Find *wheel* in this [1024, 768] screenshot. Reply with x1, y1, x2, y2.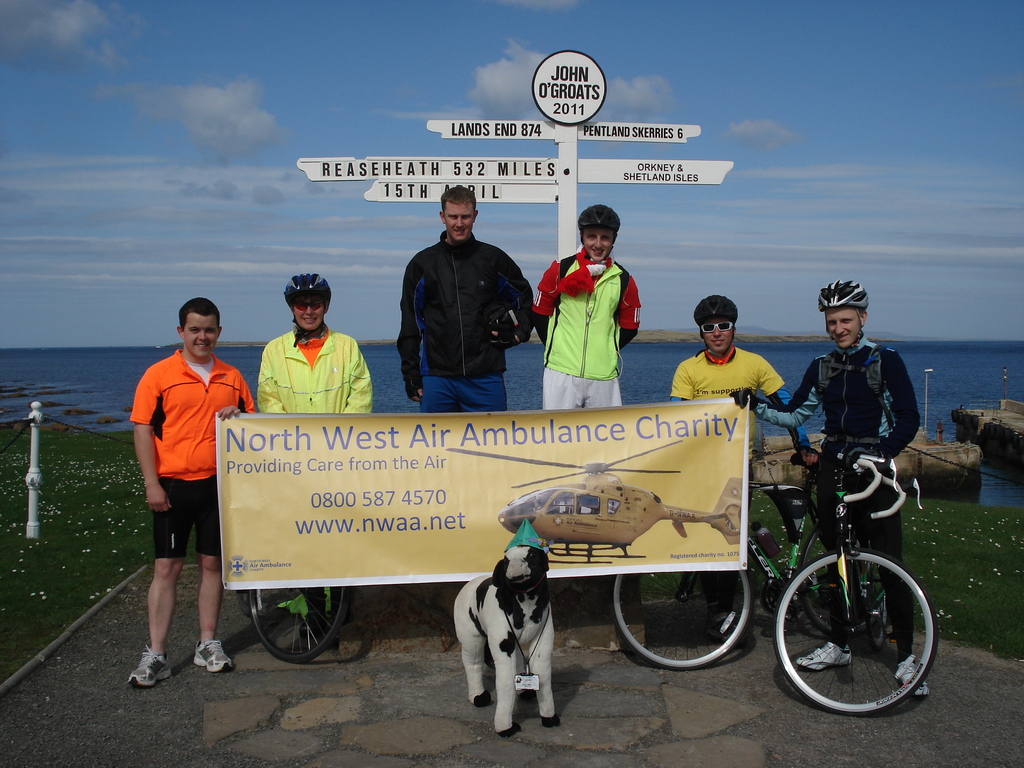
776, 543, 936, 717.
